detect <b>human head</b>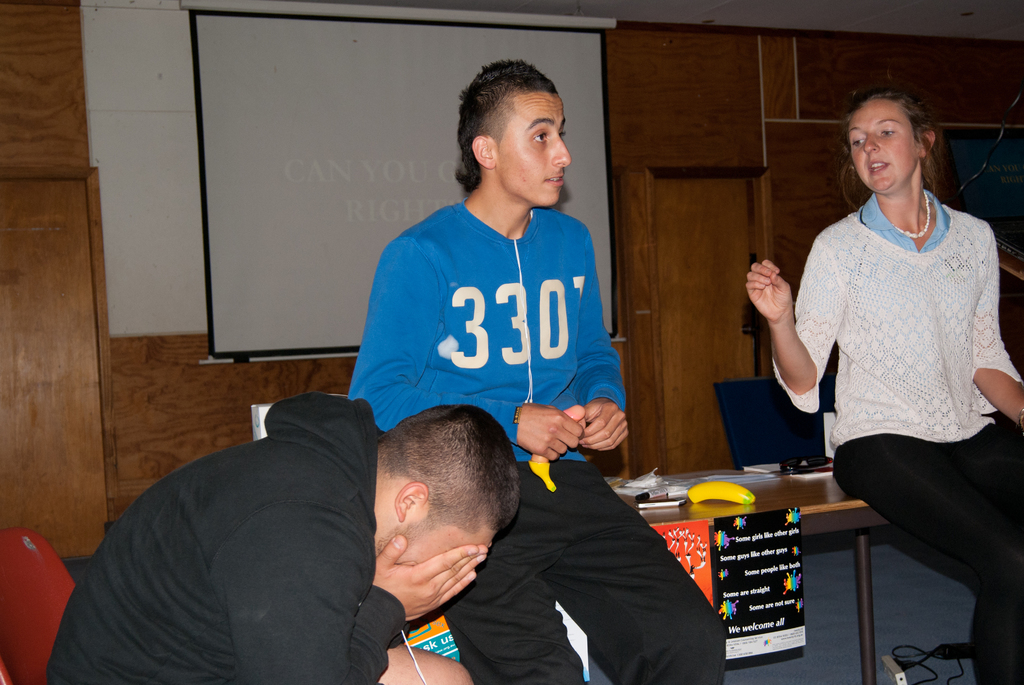
box=[846, 88, 938, 194]
